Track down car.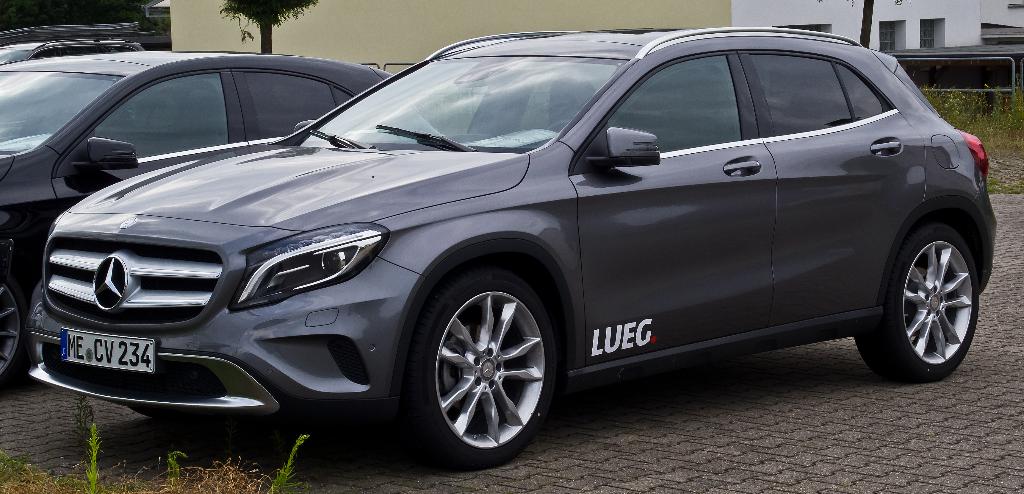
Tracked to [x1=0, y1=55, x2=394, y2=389].
